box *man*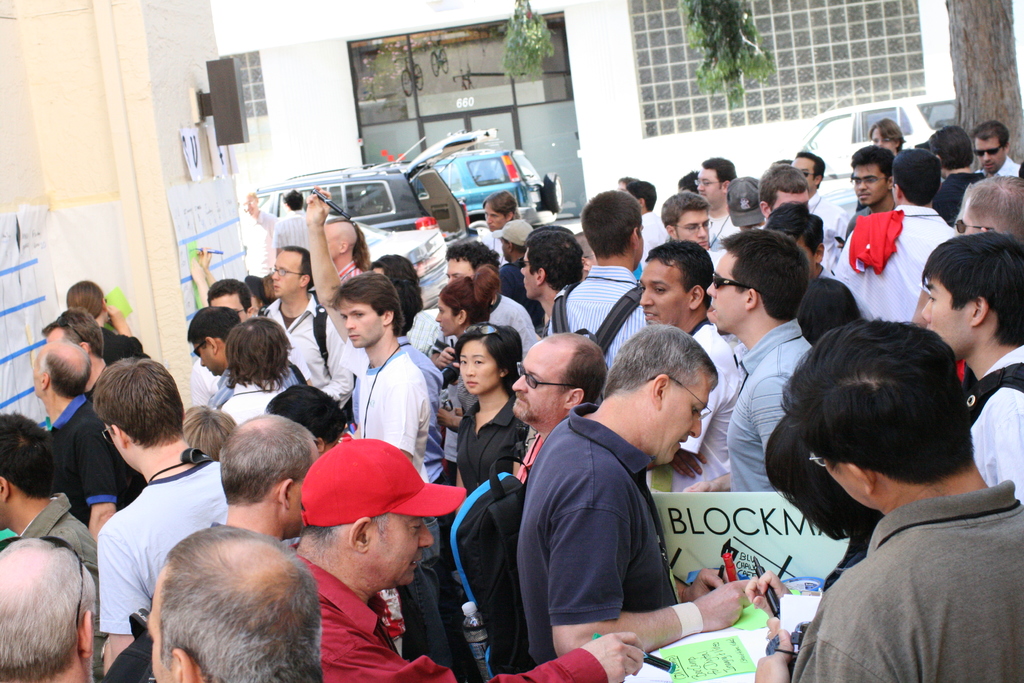
pyautogui.locateOnScreen(931, 124, 989, 226)
